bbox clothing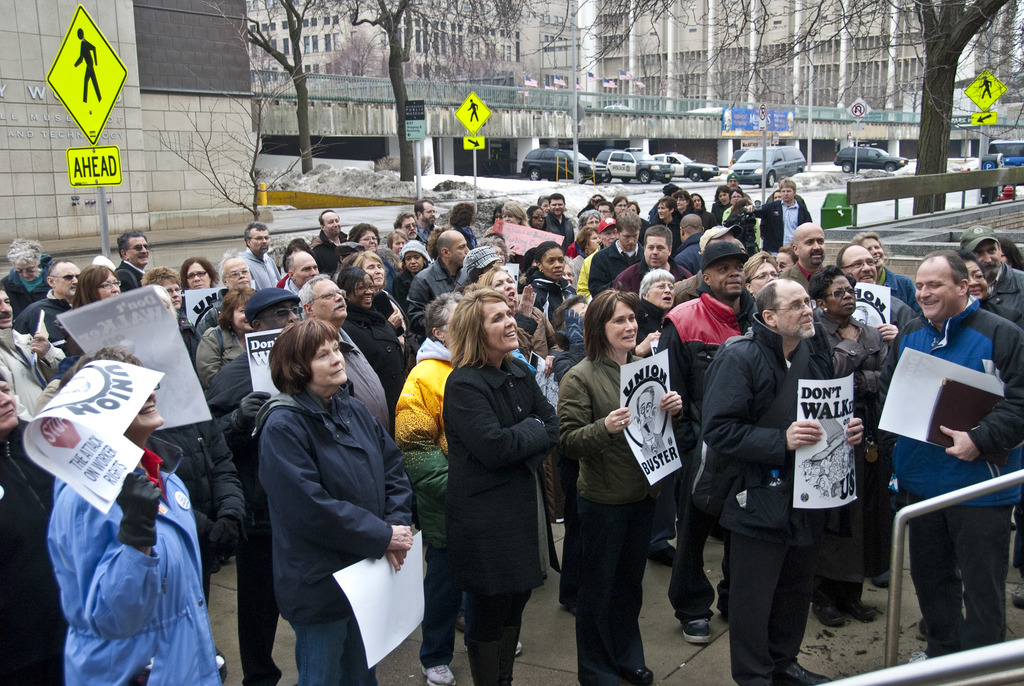
region(893, 293, 1023, 654)
